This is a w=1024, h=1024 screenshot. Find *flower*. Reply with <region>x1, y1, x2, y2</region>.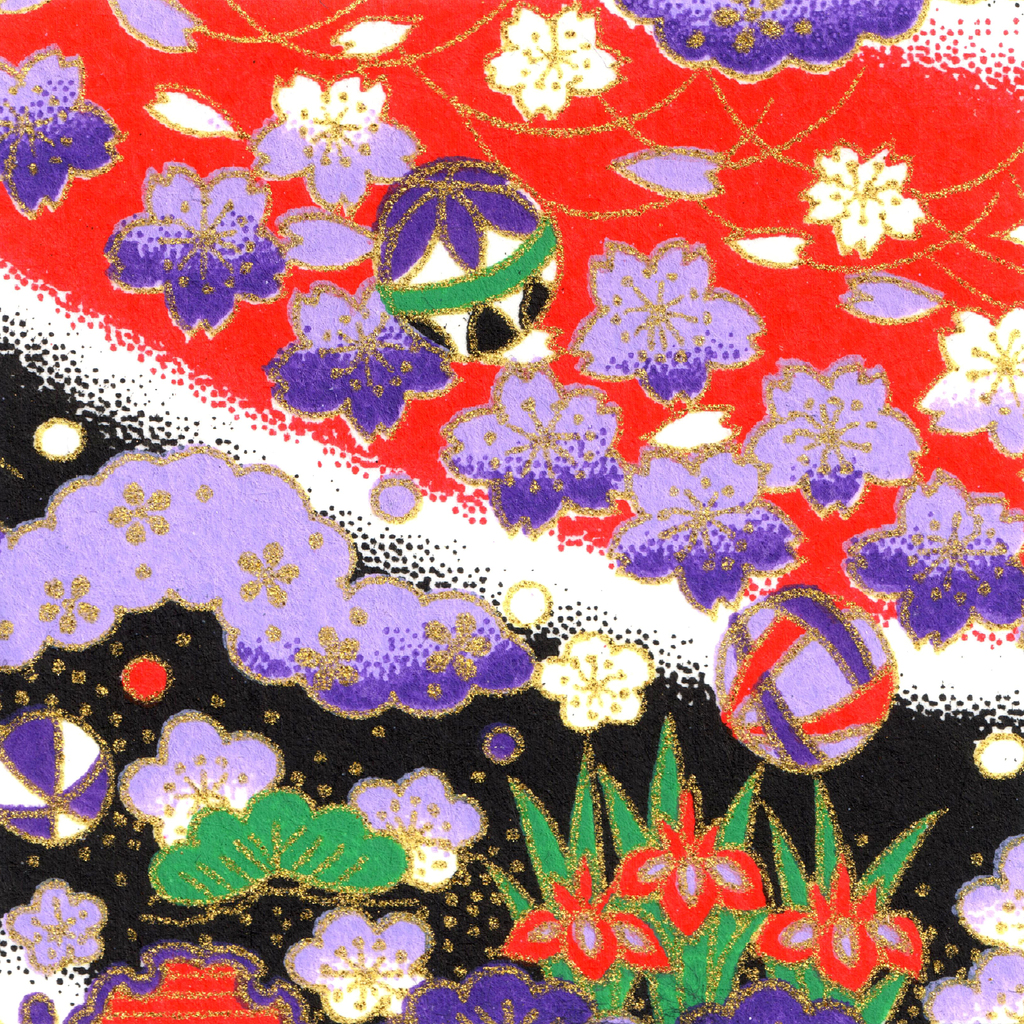
<region>956, 829, 1023, 953</region>.
